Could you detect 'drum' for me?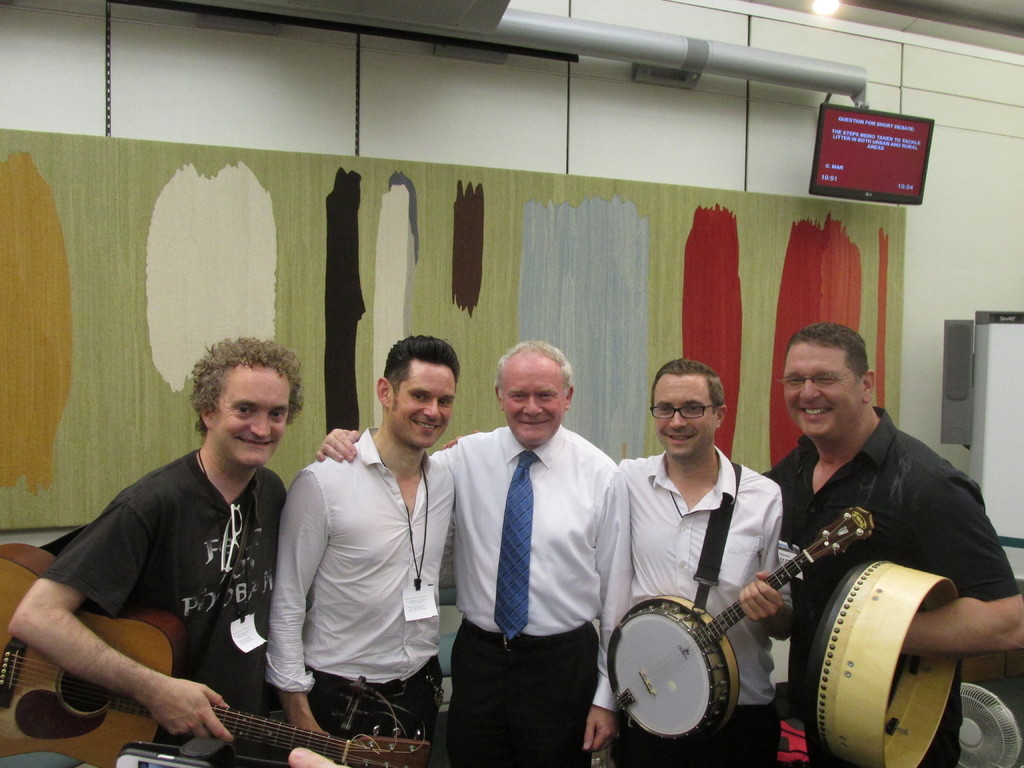
Detection result: [x1=806, y1=558, x2=955, y2=767].
